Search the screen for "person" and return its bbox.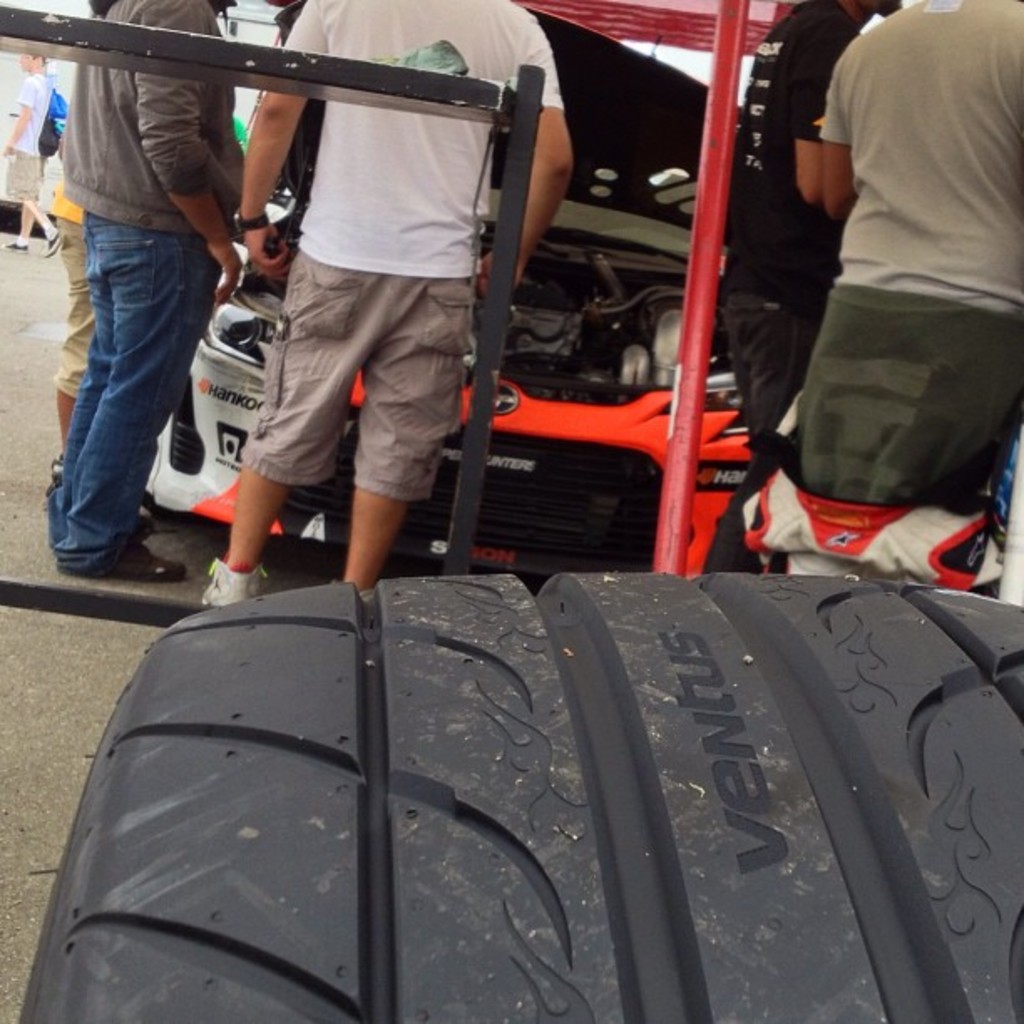
Found: (0, 44, 62, 251).
